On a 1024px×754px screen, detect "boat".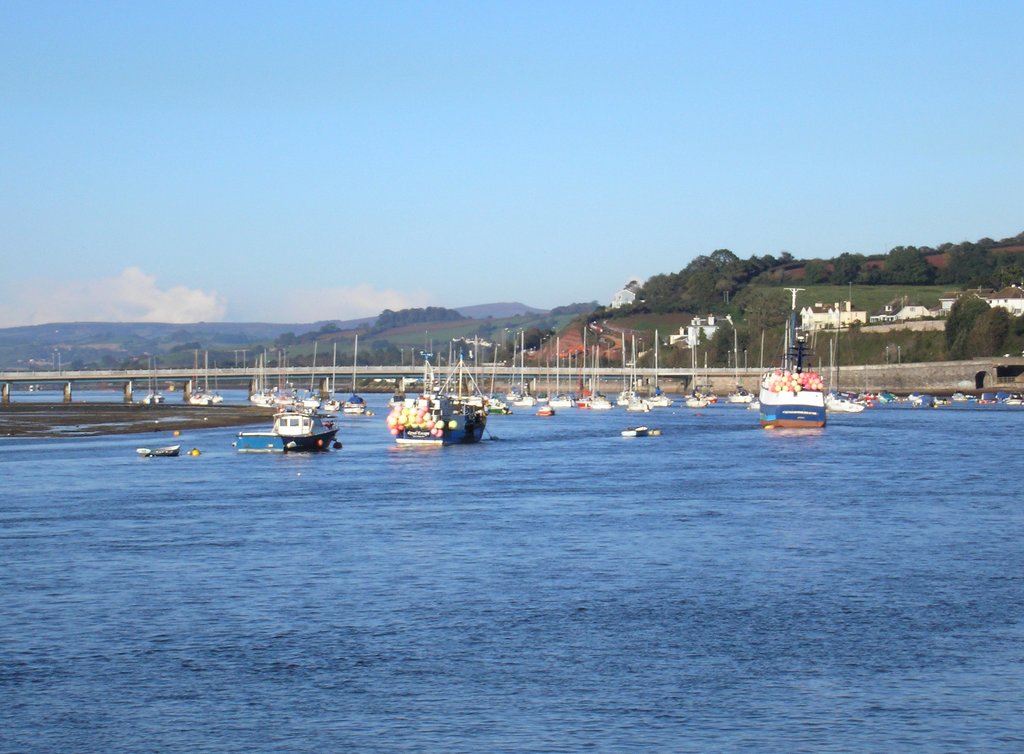
BBox(682, 340, 704, 406).
